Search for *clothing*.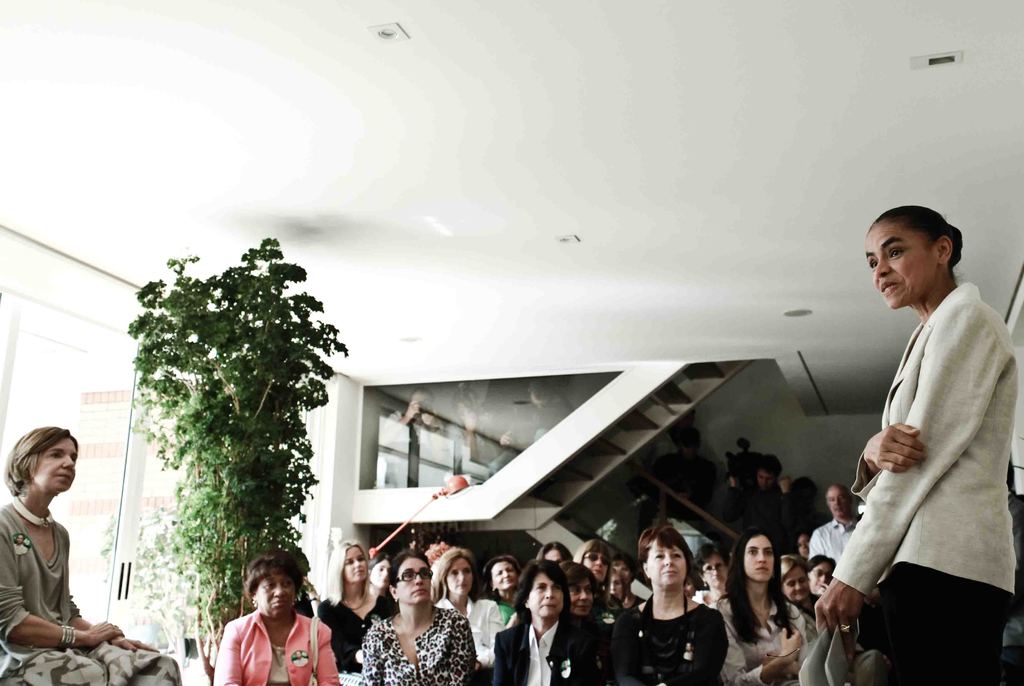
Found at {"left": 804, "top": 518, "right": 868, "bottom": 587}.
